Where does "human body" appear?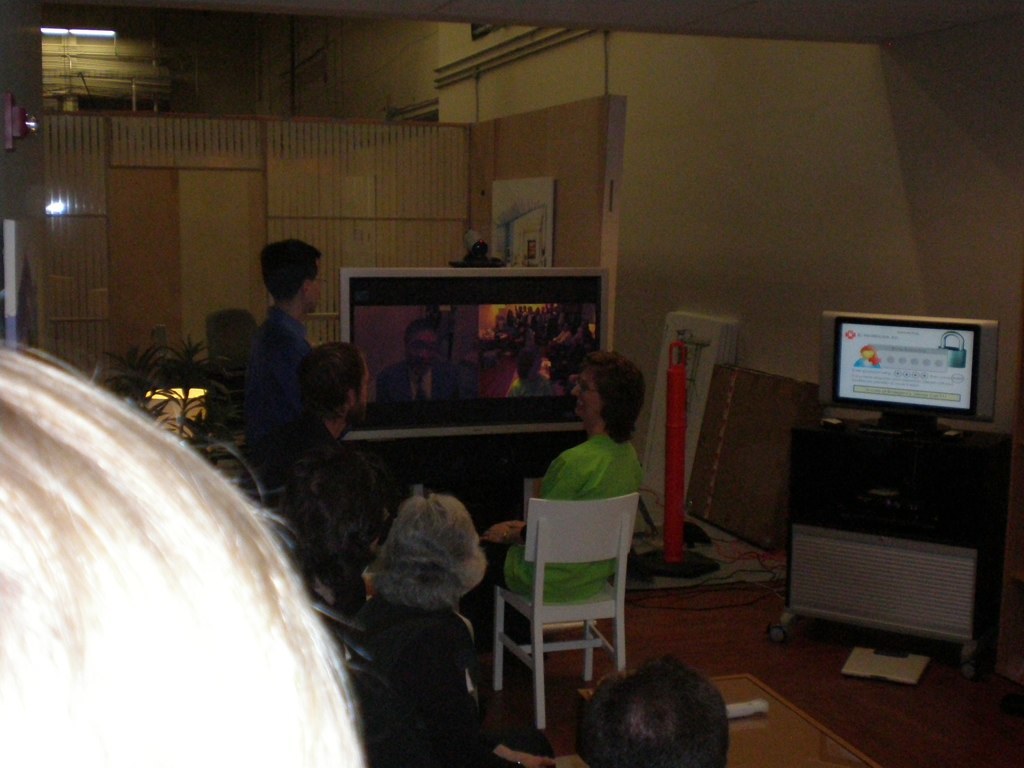
Appears at [331,489,493,767].
